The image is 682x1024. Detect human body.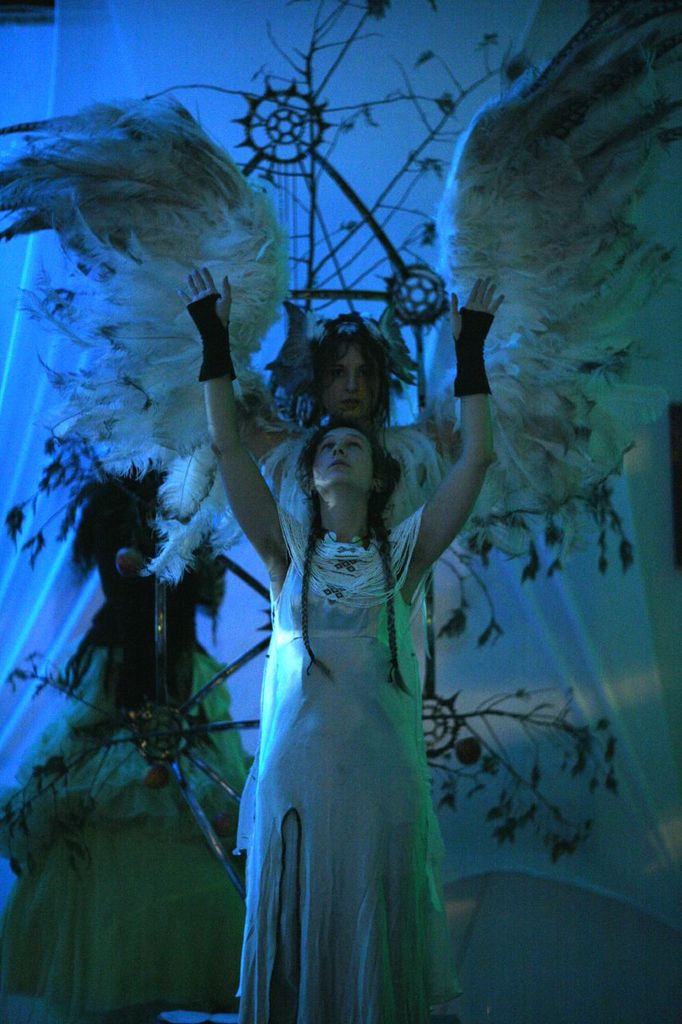
Detection: crop(224, 237, 496, 994).
